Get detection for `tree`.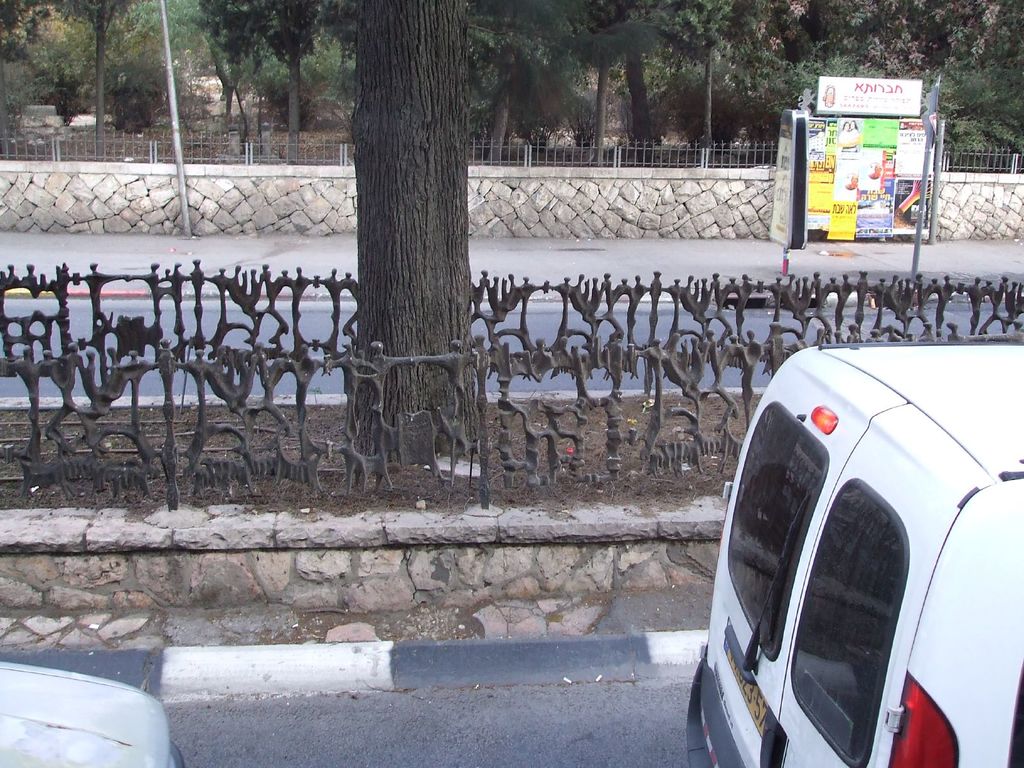
Detection: (54, 1, 136, 157).
